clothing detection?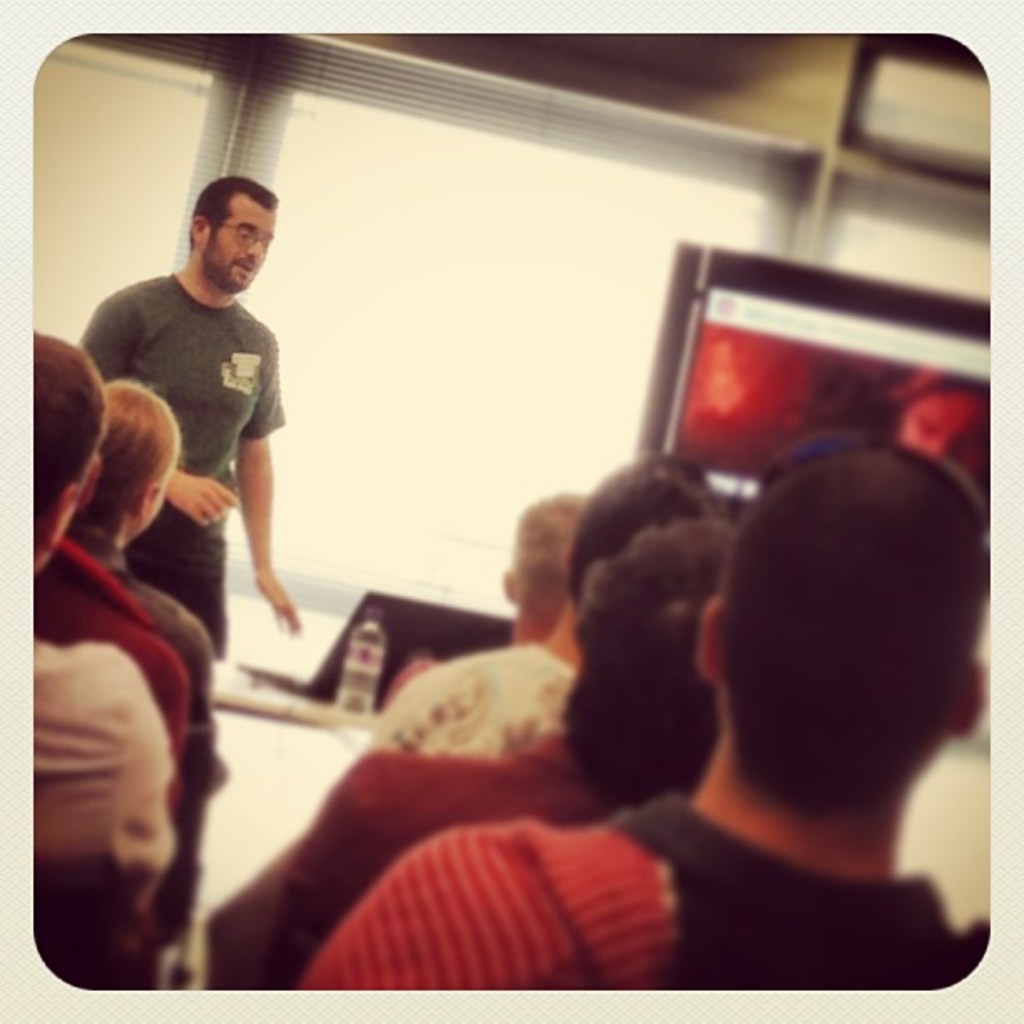
(62, 530, 234, 808)
